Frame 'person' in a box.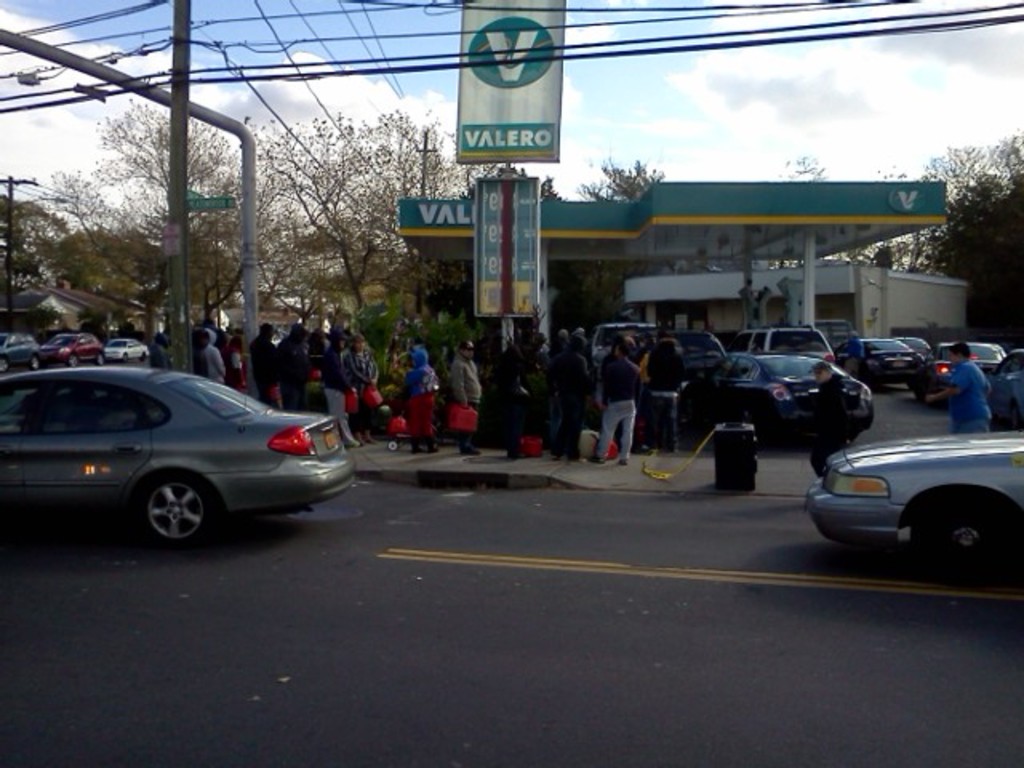
[x1=736, y1=278, x2=762, y2=326].
